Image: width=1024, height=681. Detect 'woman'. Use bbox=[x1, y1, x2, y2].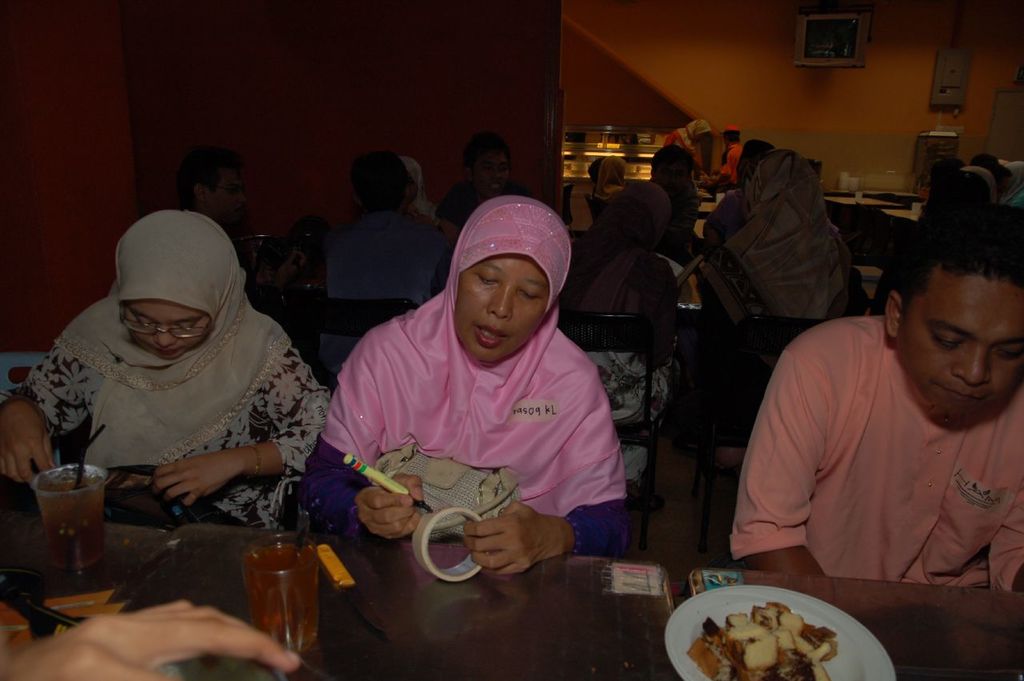
bbox=[14, 209, 326, 549].
